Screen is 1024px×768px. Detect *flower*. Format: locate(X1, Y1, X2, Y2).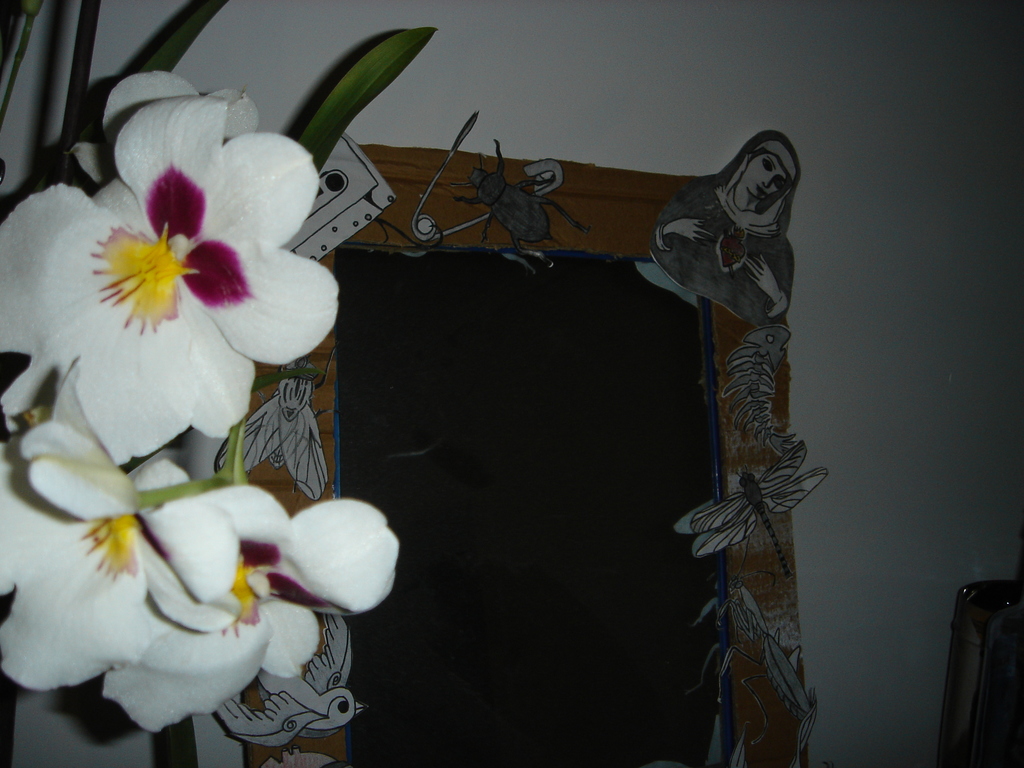
locate(18, 85, 340, 475).
